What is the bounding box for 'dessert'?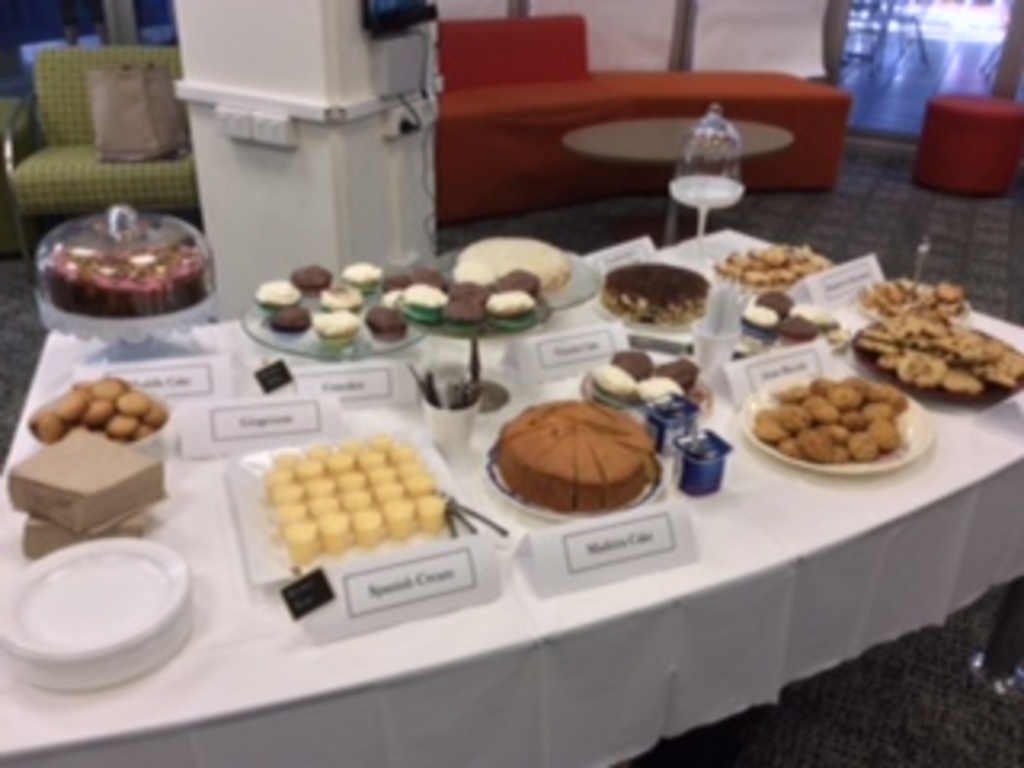
<bbox>339, 256, 390, 288</bbox>.
